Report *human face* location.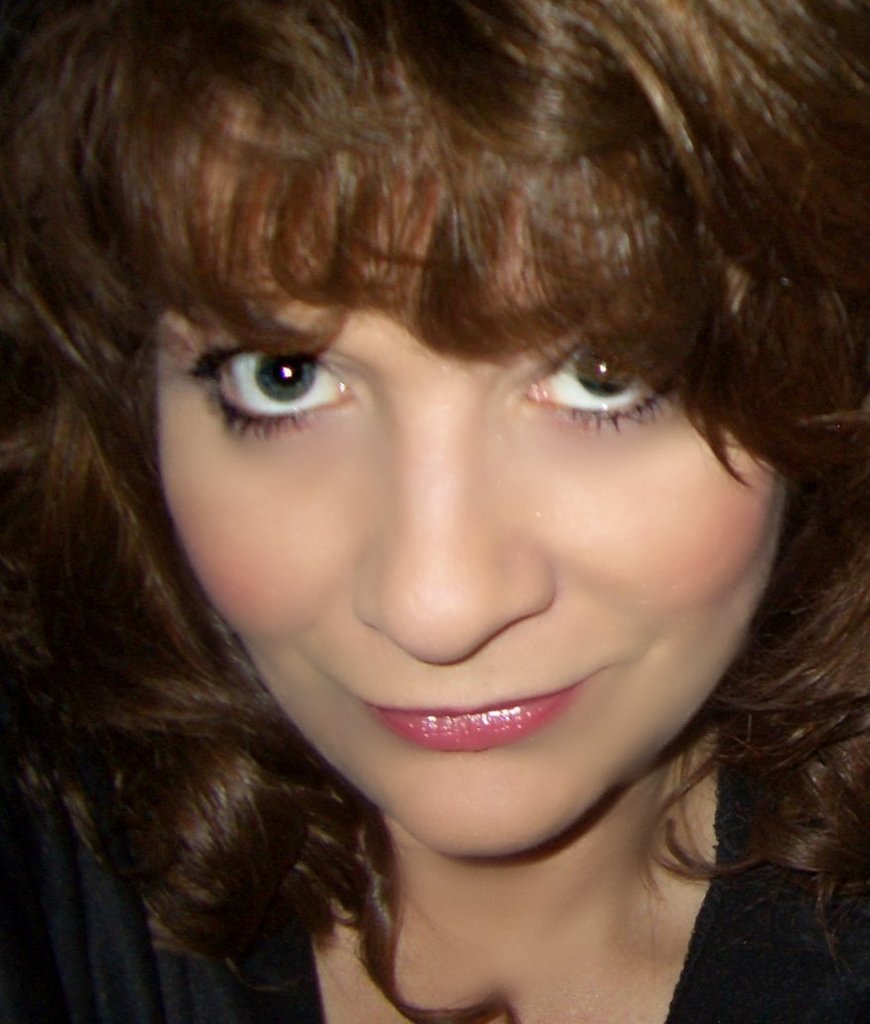
Report: (139,92,777,855).
